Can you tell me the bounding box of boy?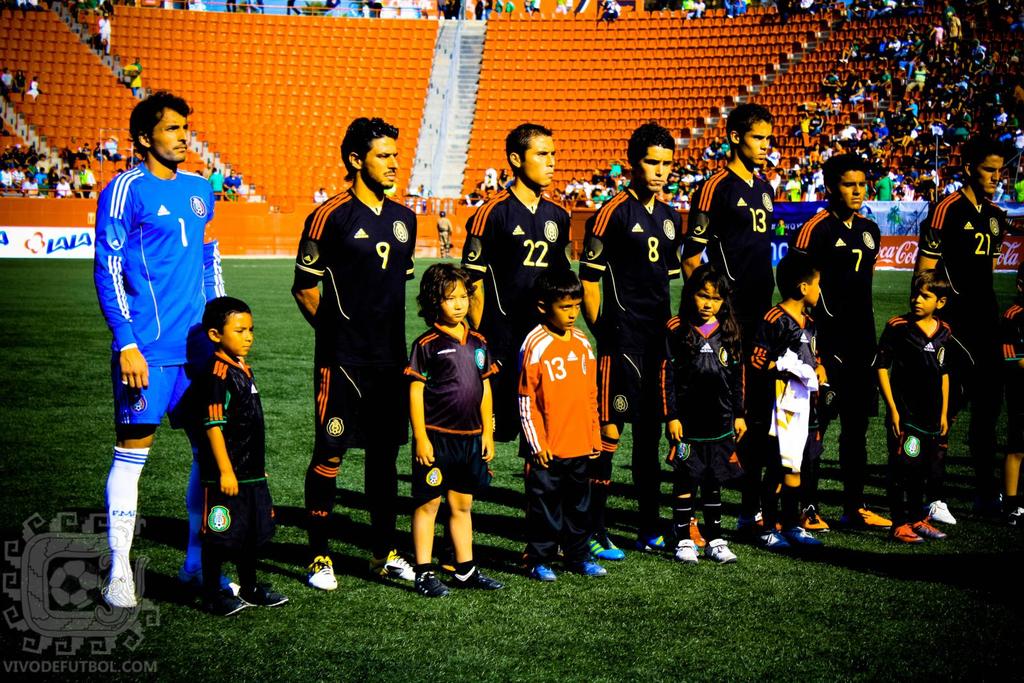
(751, 250, 837, 554).
